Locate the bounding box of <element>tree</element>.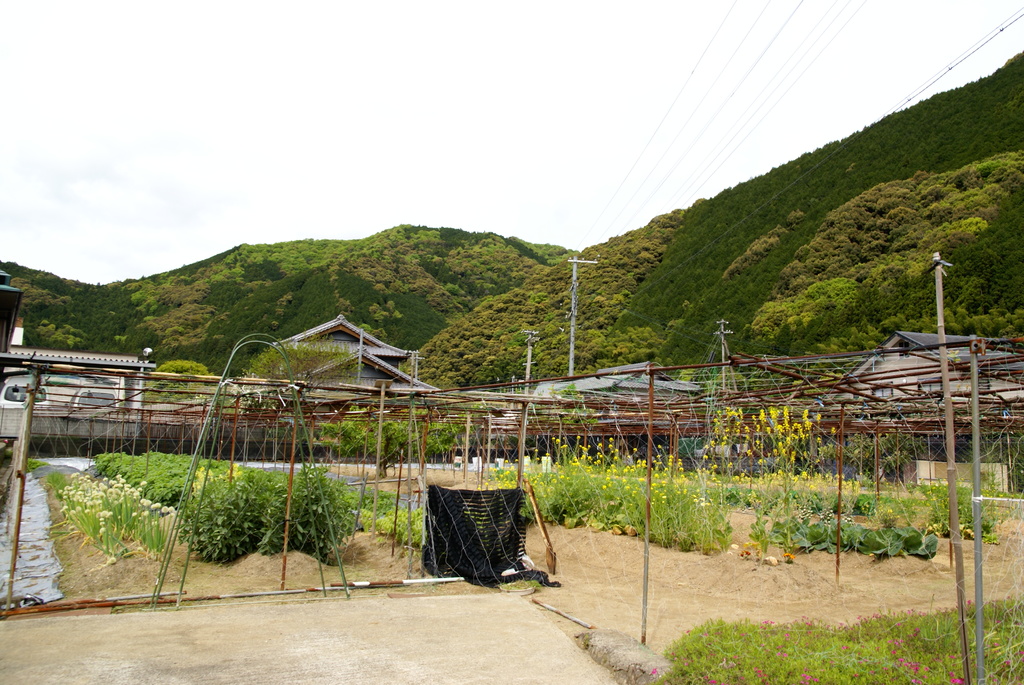
Bounding box: x1=410 y1=417 x2=436 y2=472.
